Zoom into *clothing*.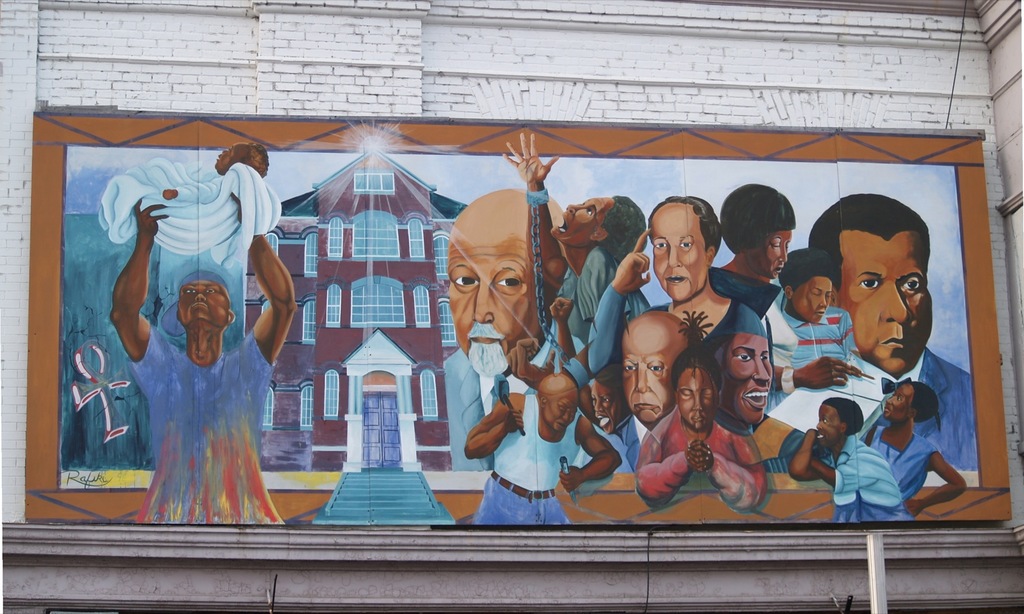
Zoom target: 634,405,771,512.
